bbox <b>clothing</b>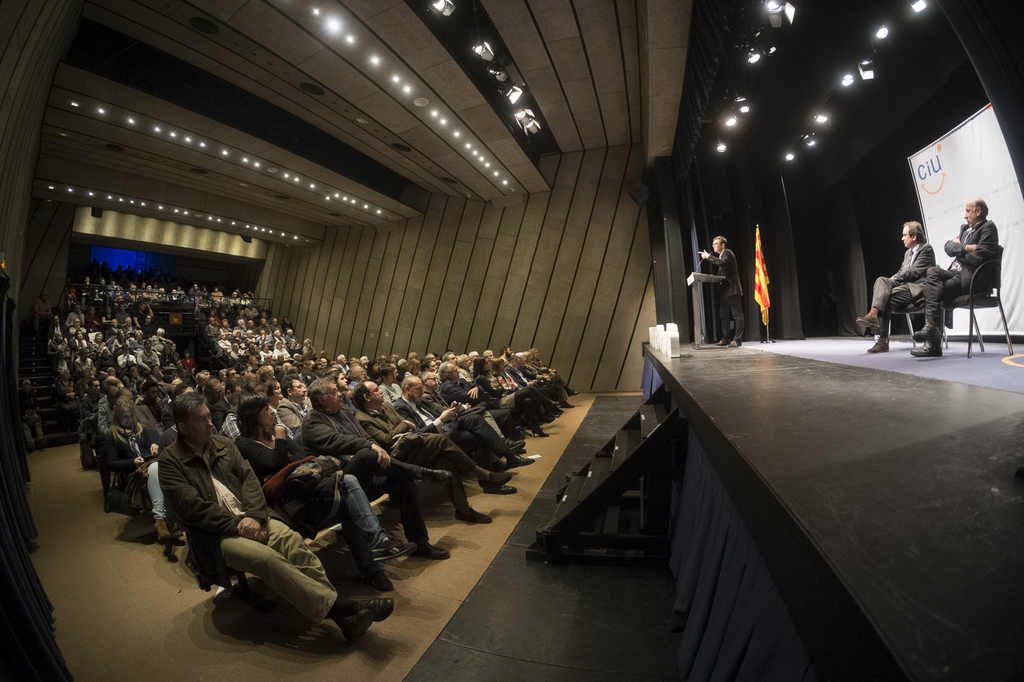
region(707, 249, 743, 342)
